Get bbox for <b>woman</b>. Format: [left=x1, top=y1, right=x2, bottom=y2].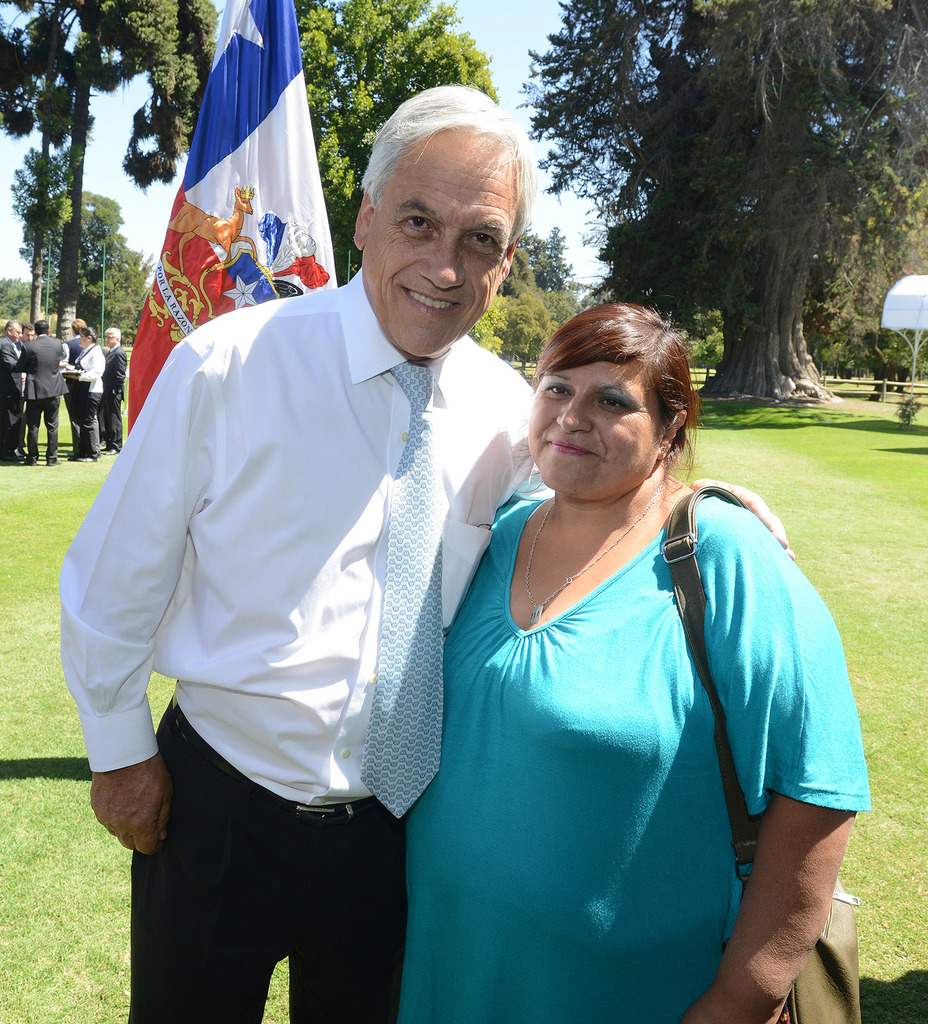
[left=67, top=328, right=104, bottom=463].
